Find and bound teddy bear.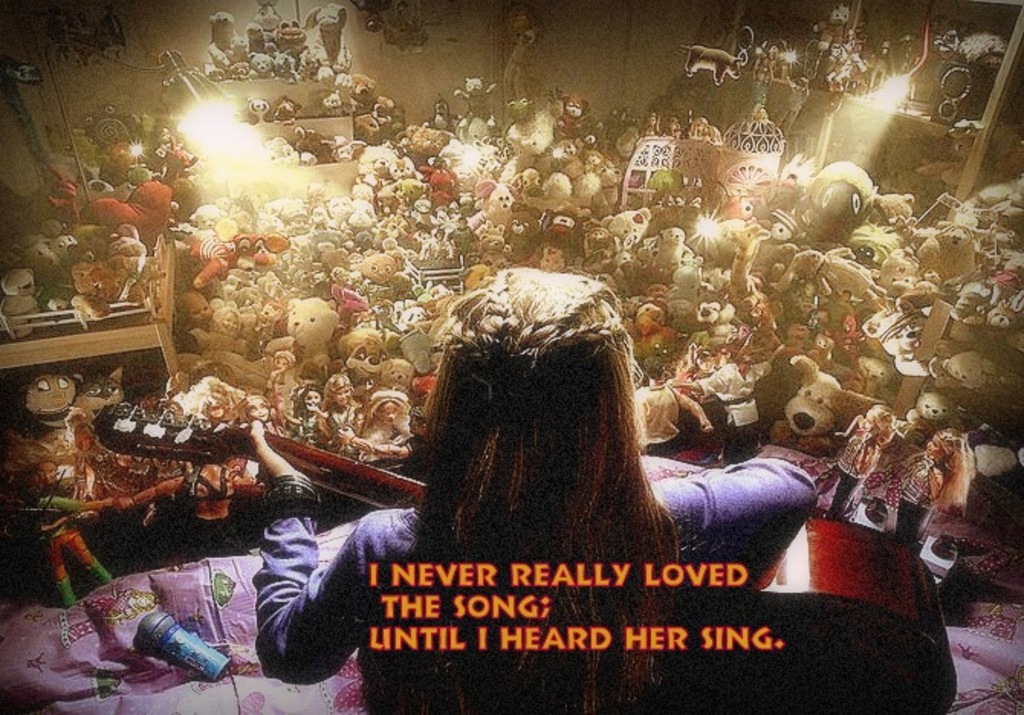
Bound: (left=266, top=296, right=338, bottom=371).
